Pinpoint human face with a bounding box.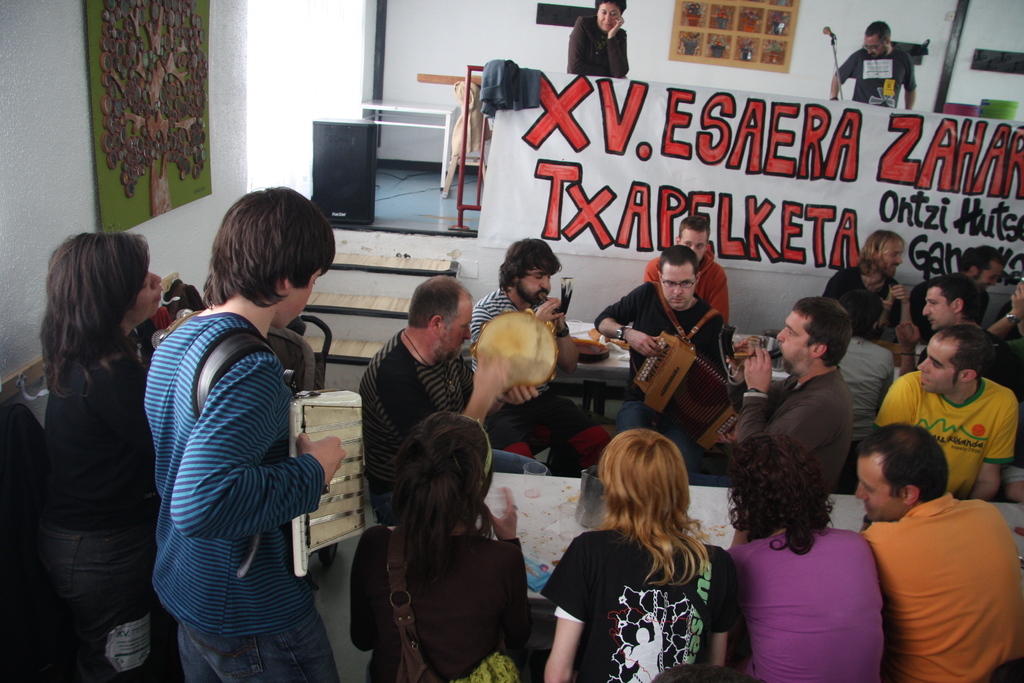
(921,286,948,329).
